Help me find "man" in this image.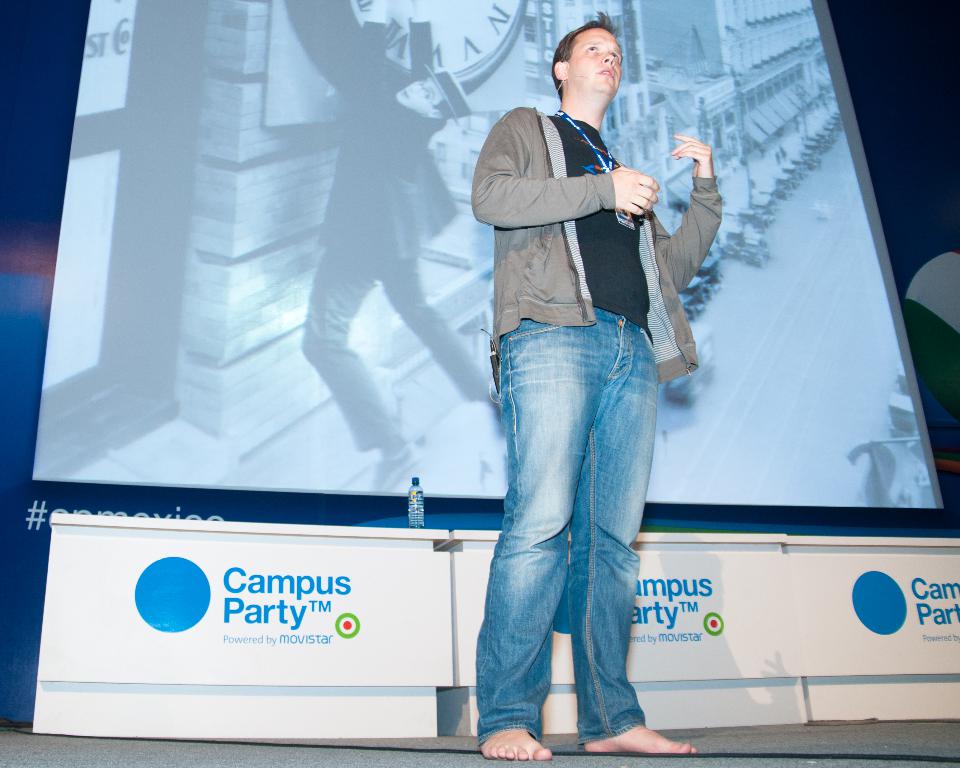
Found it: 468/25/707/760.
